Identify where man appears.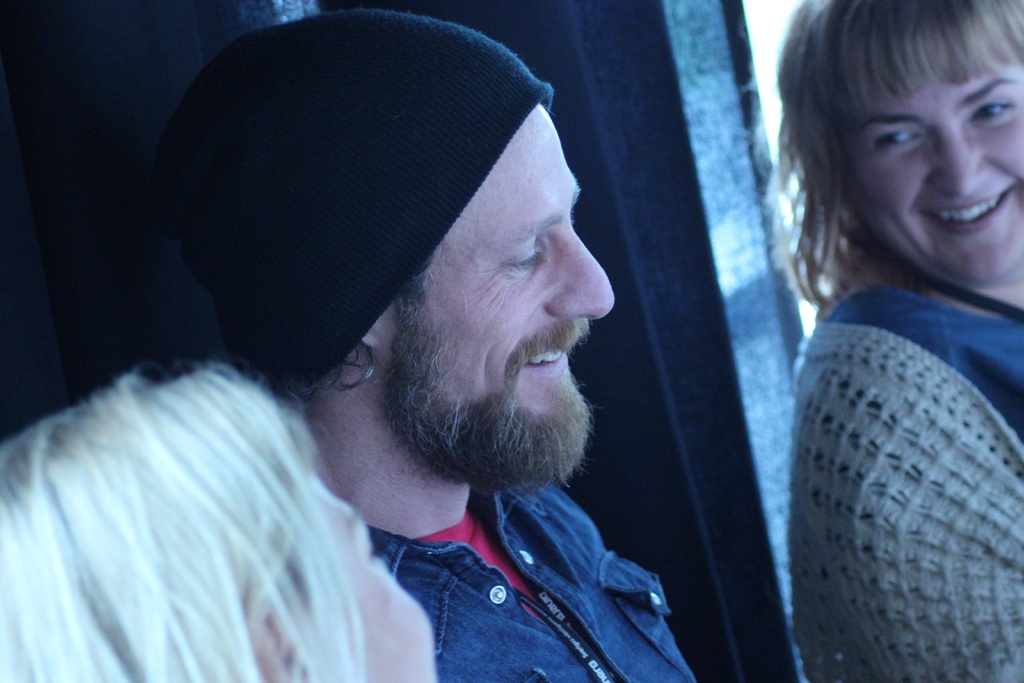
Appears at <box>56,31,755,673</box>.
